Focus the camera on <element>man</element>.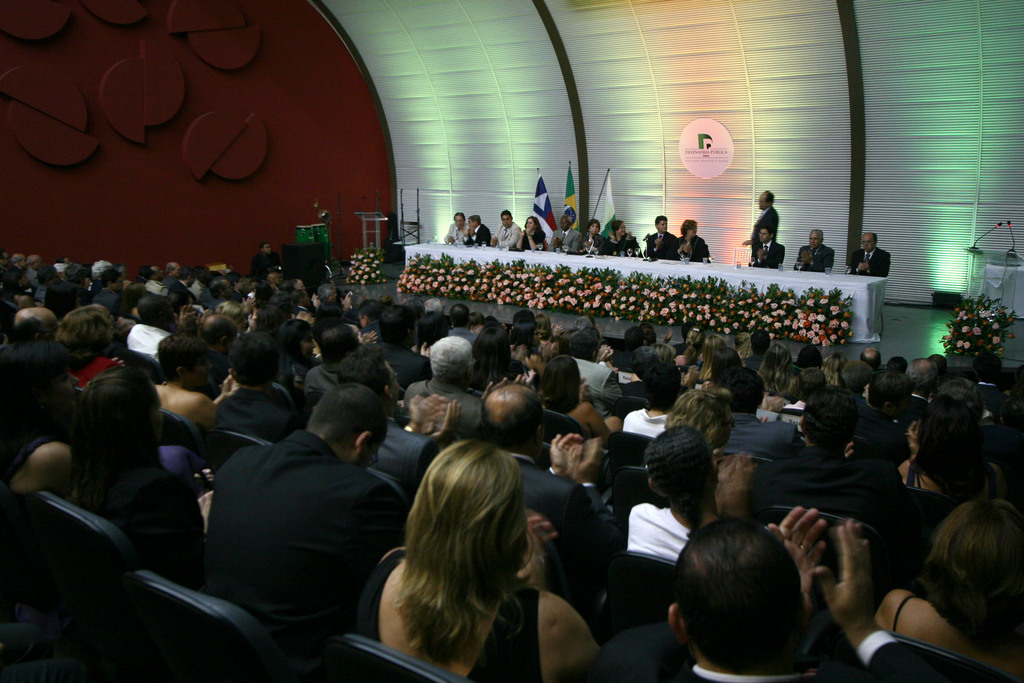
Focus region: left=205, top=382, right=408, bottom=682.
